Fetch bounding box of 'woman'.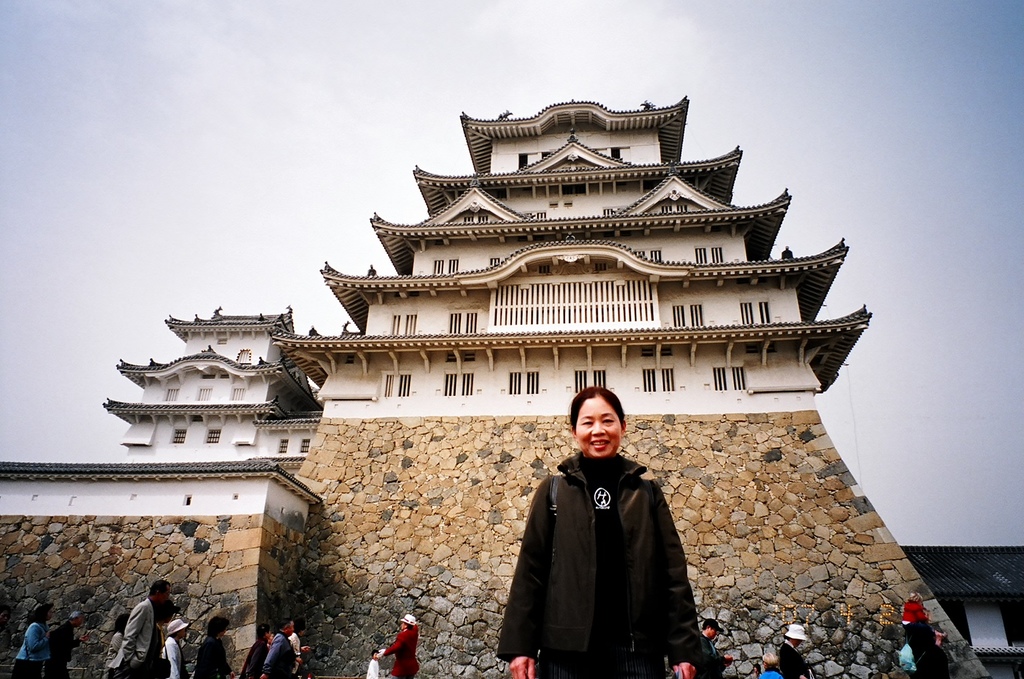
Bbox: 374, 615, 424, 678.
